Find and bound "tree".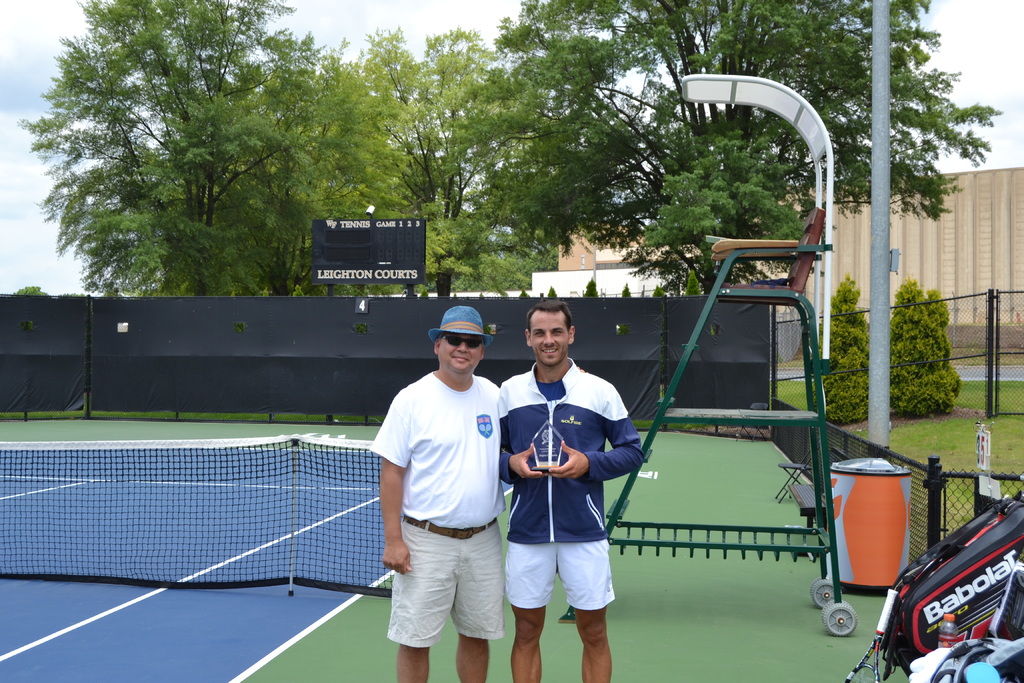
Bound: <region>806, 273, 870, 428</region>.
